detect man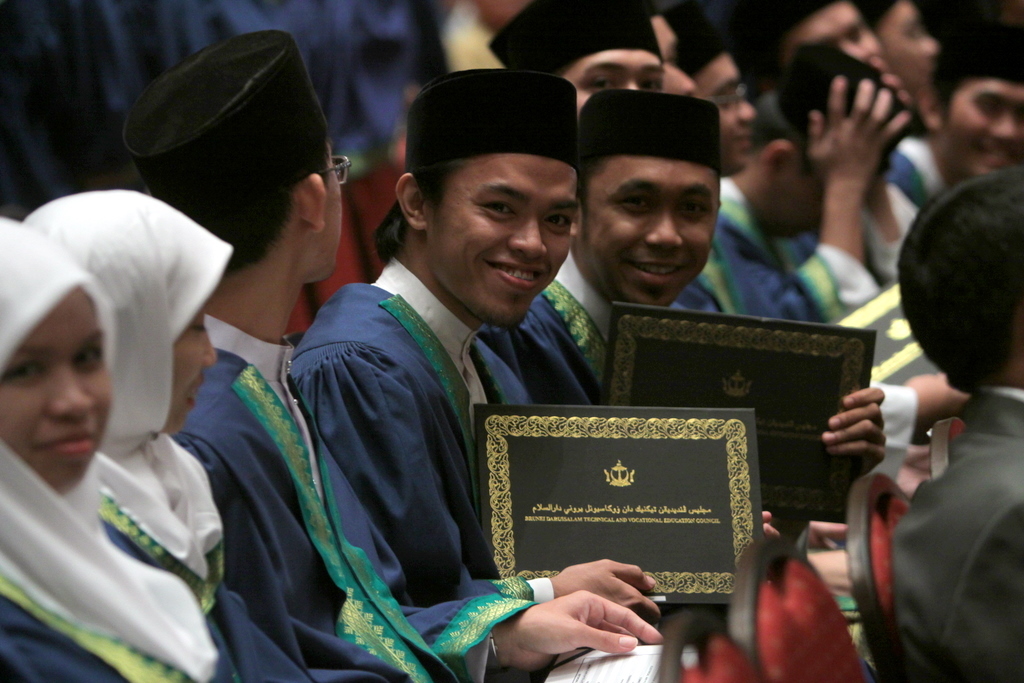
l=125, t=29, r=662, b=682
